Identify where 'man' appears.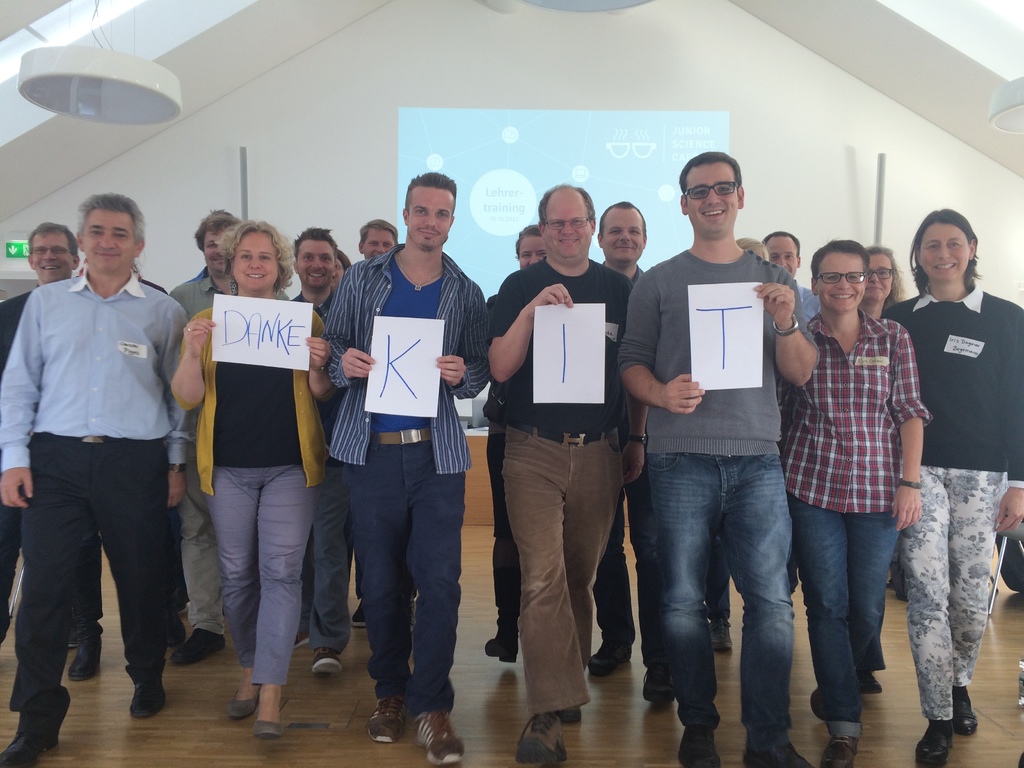
Appears at locate(486, 180, 648, 767).
